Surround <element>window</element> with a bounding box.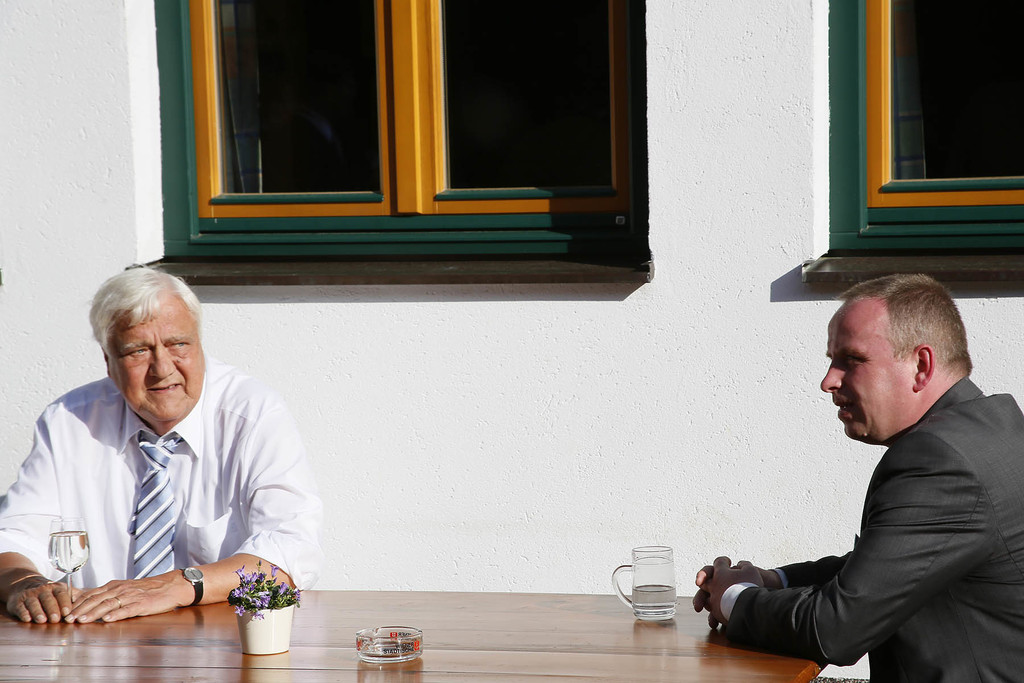
bbox(868, 0, 1021, 236).
